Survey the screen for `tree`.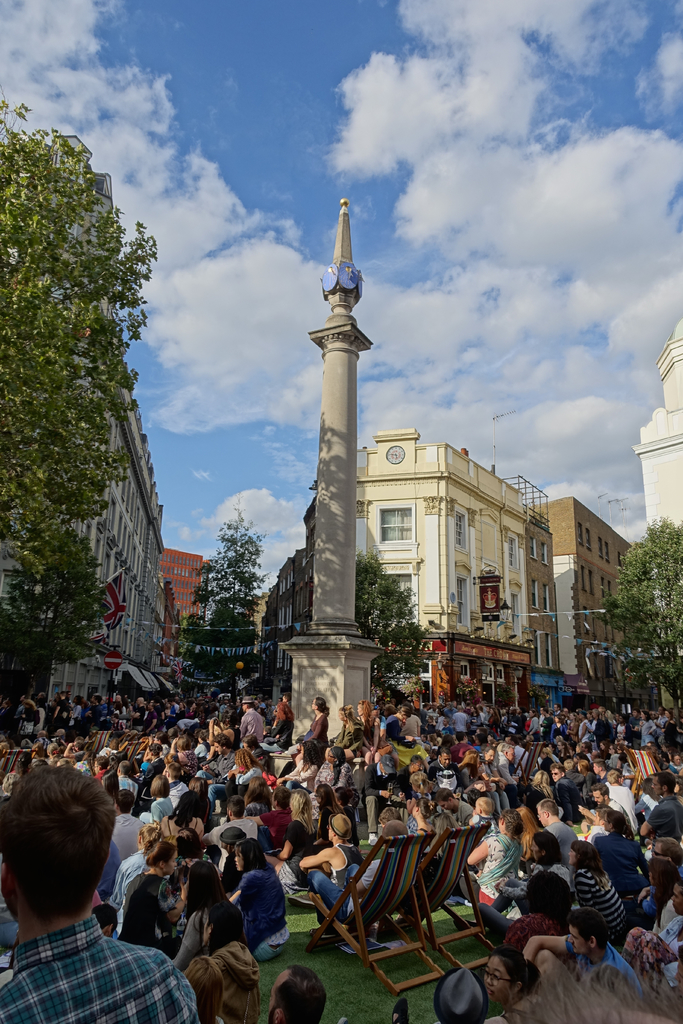
Survey found: 597:532:682:798.
